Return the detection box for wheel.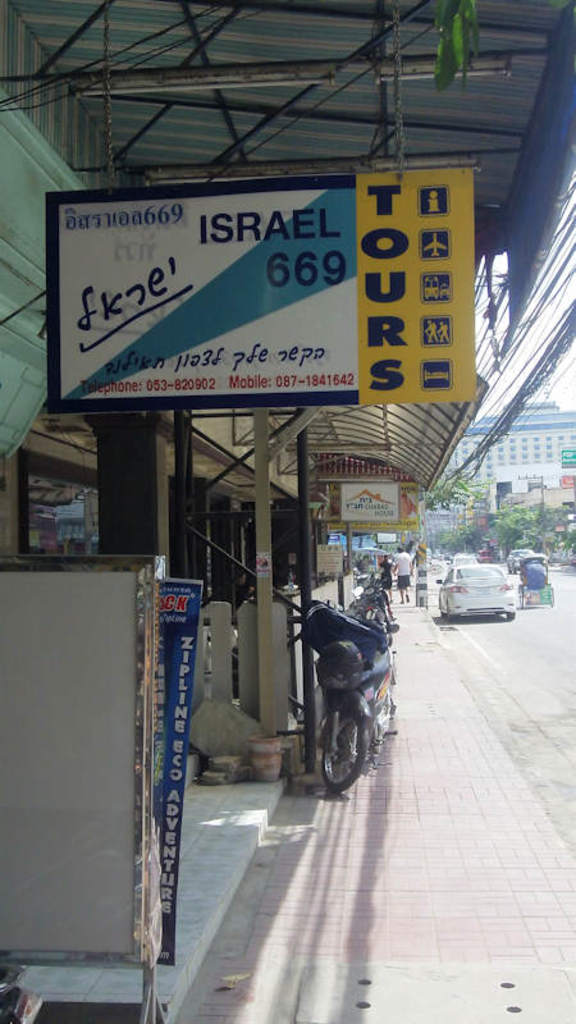
447 612 458 622.
